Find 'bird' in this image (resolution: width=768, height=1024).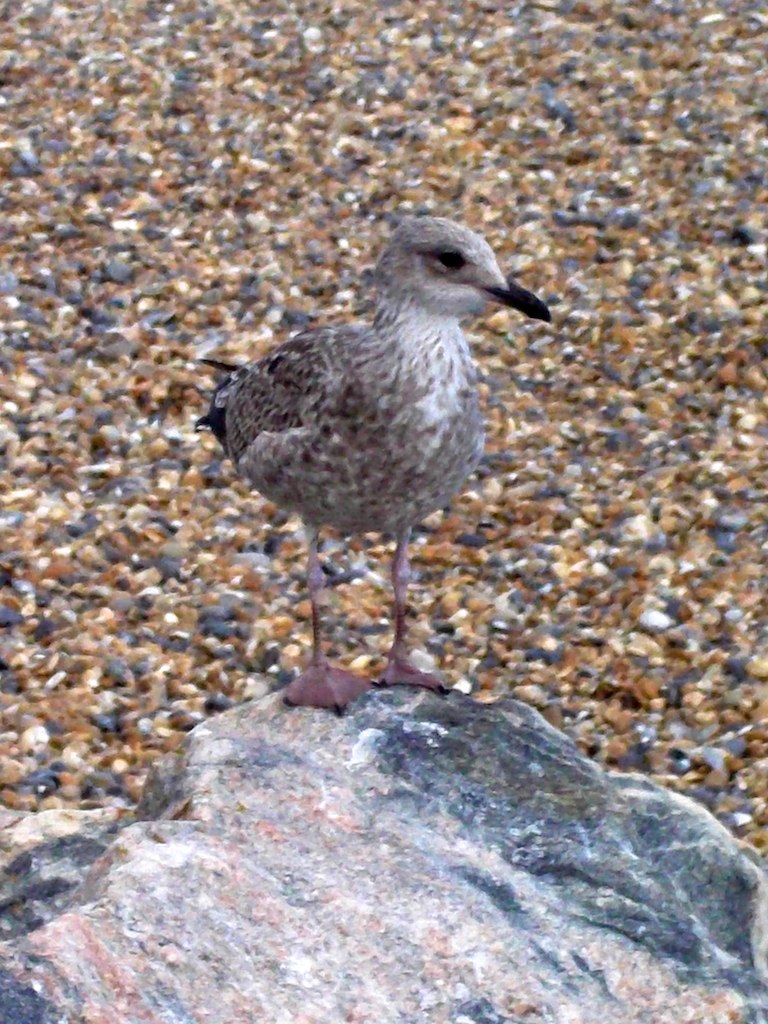
box(181, 207, 551, 652).
